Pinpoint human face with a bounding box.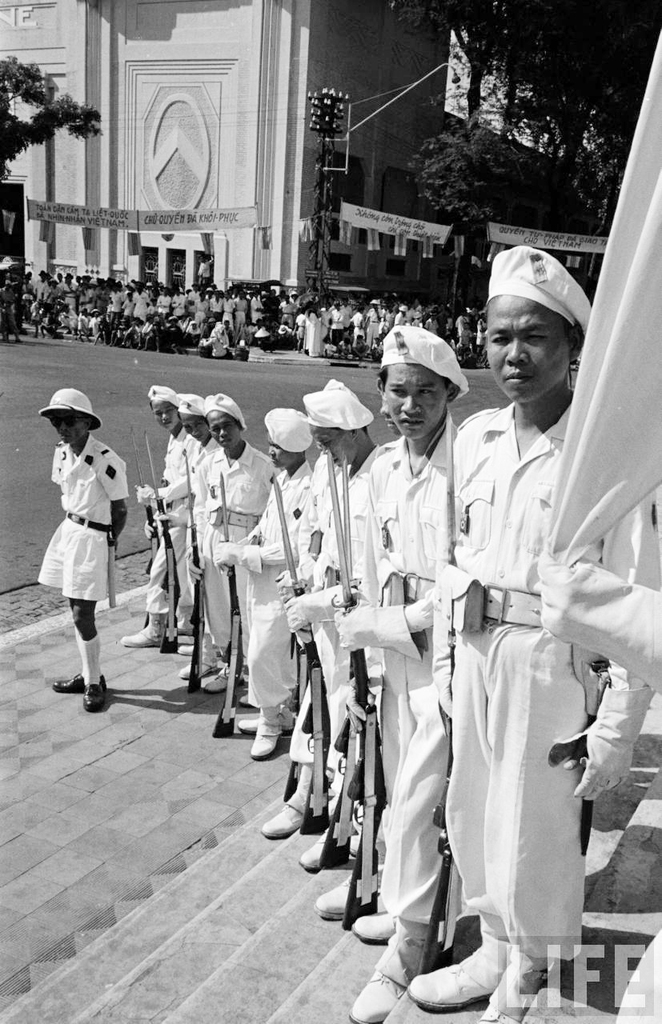
select_region(207, 415, 243, 452).
